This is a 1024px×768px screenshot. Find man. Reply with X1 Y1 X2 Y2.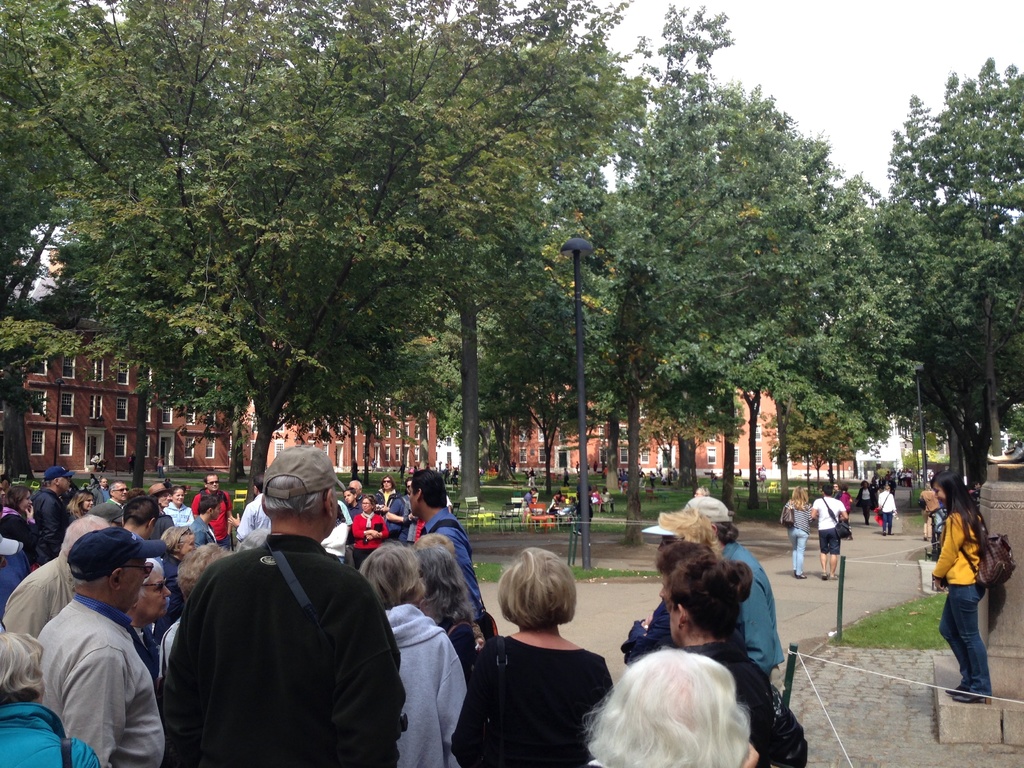
192 492 220 552.
